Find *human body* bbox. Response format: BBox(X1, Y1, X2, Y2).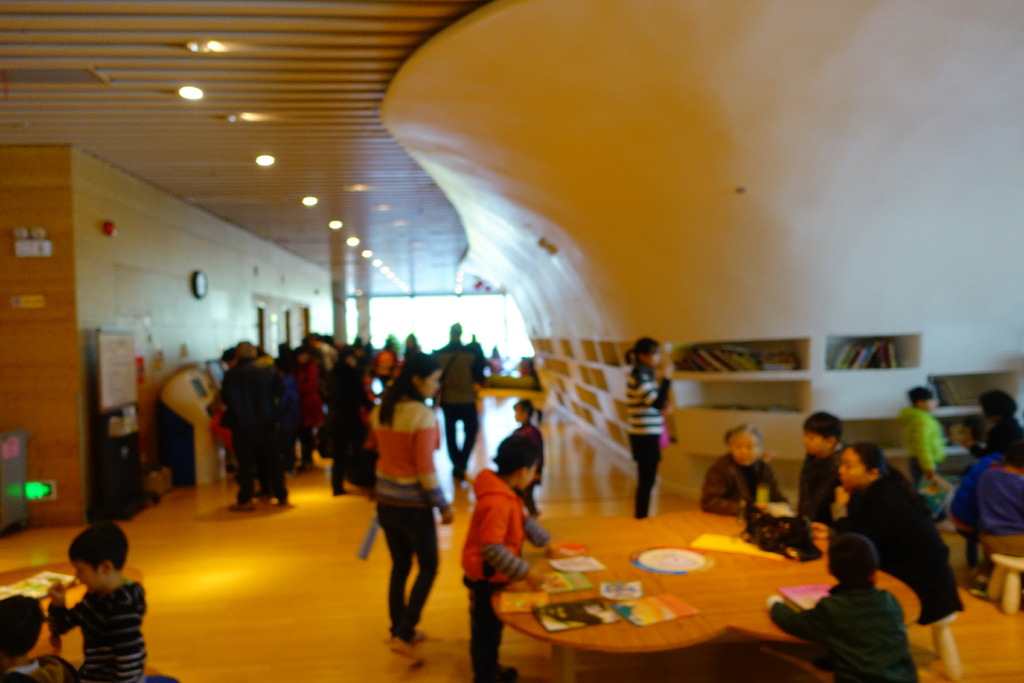
BBox(285, 343, 323, 465).
